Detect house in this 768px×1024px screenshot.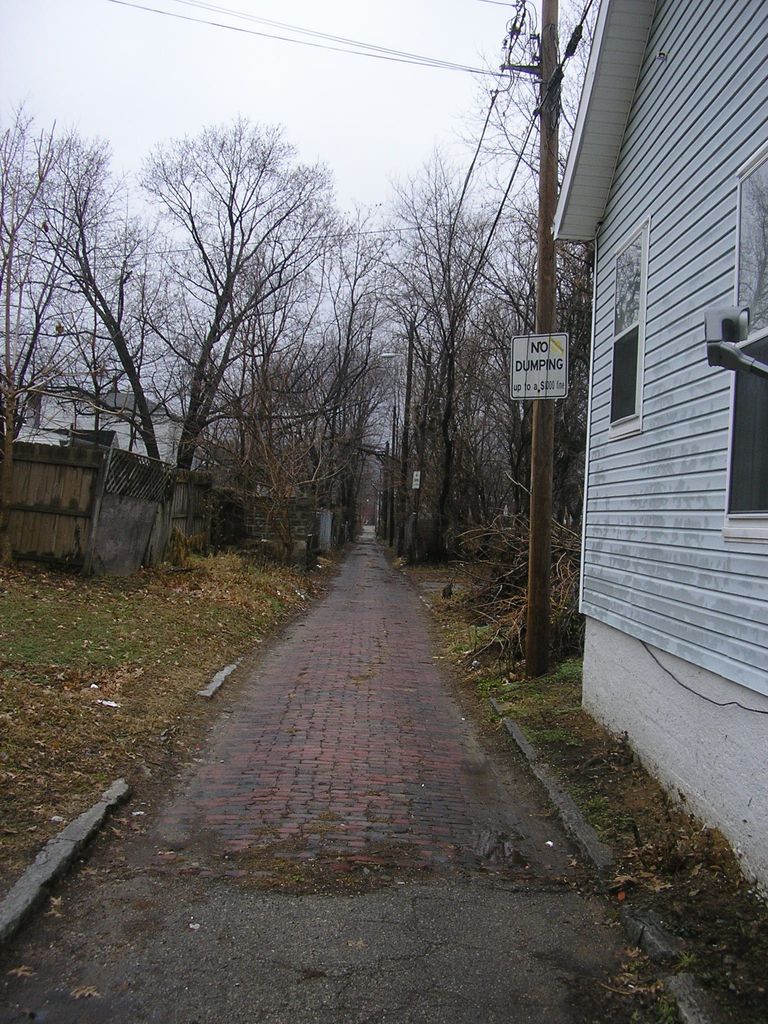
Detection: select_region(543, 0, 767, 904).
